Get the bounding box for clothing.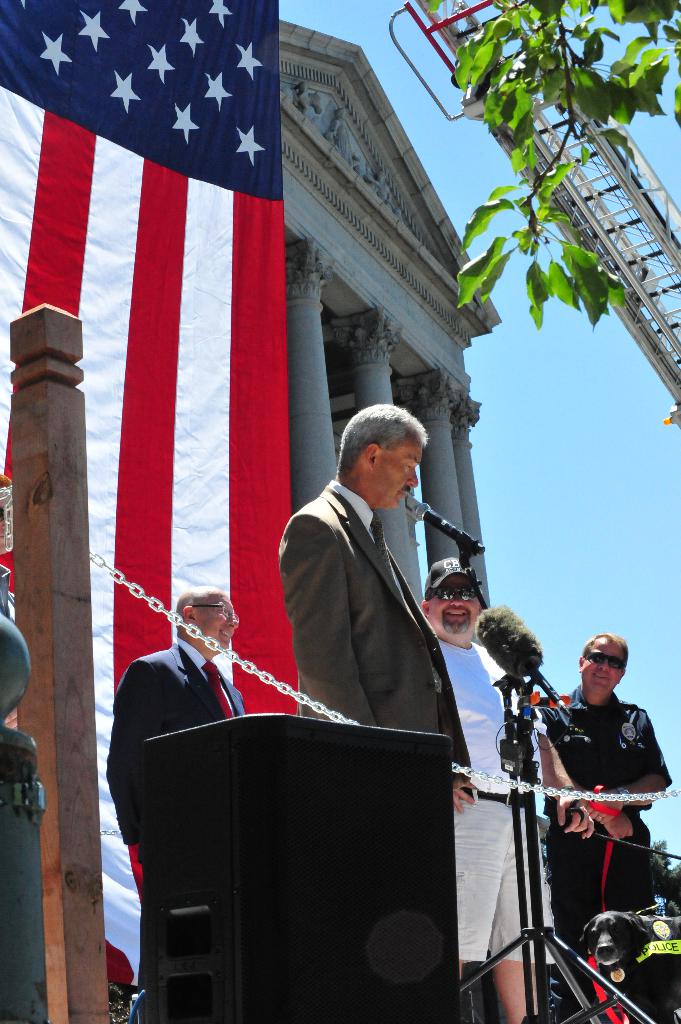
bbox=[435, 631, 565, 974].
